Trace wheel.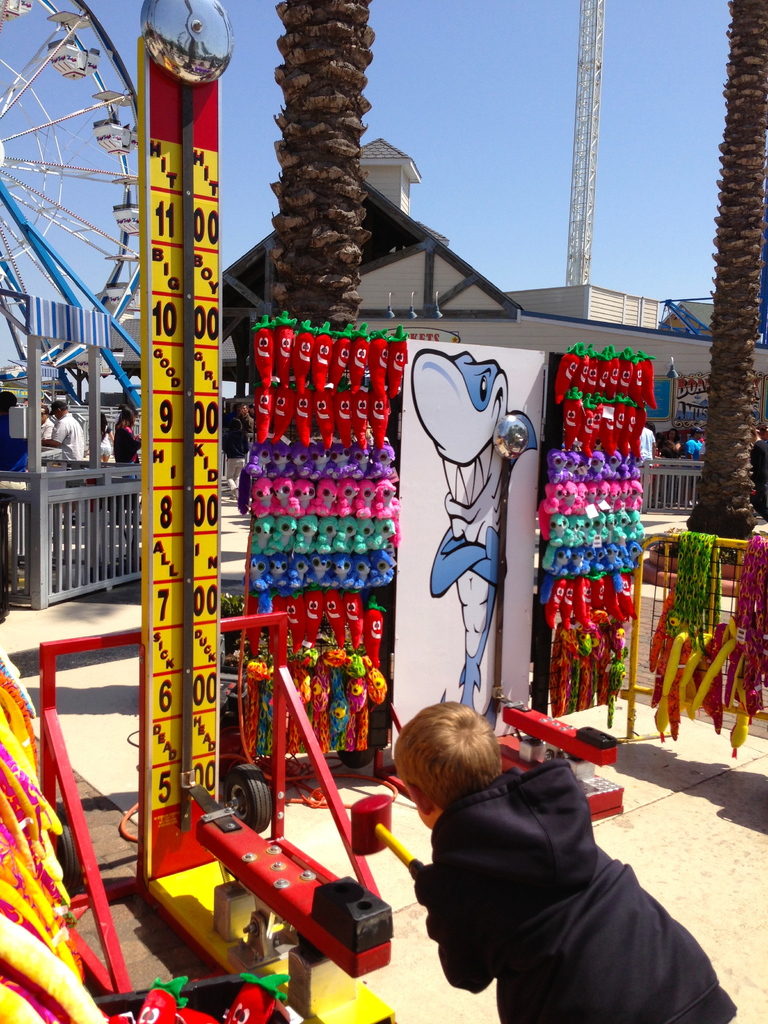
Traced to 209 764 278 836.
